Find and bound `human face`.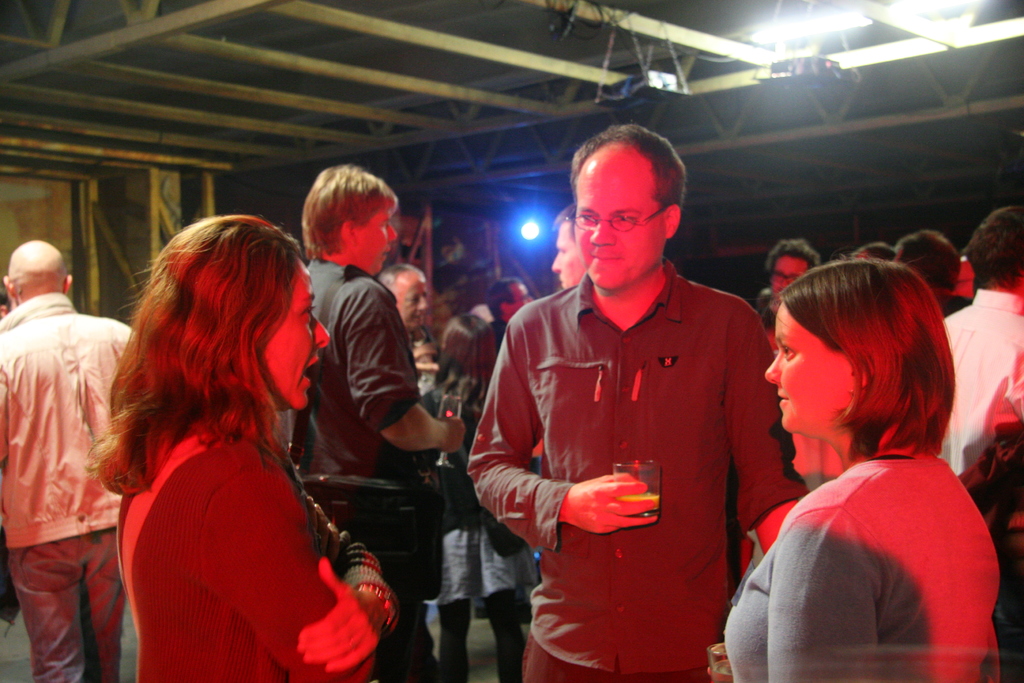
Bound: [left=574, top=147, right=664, bottom=286].
